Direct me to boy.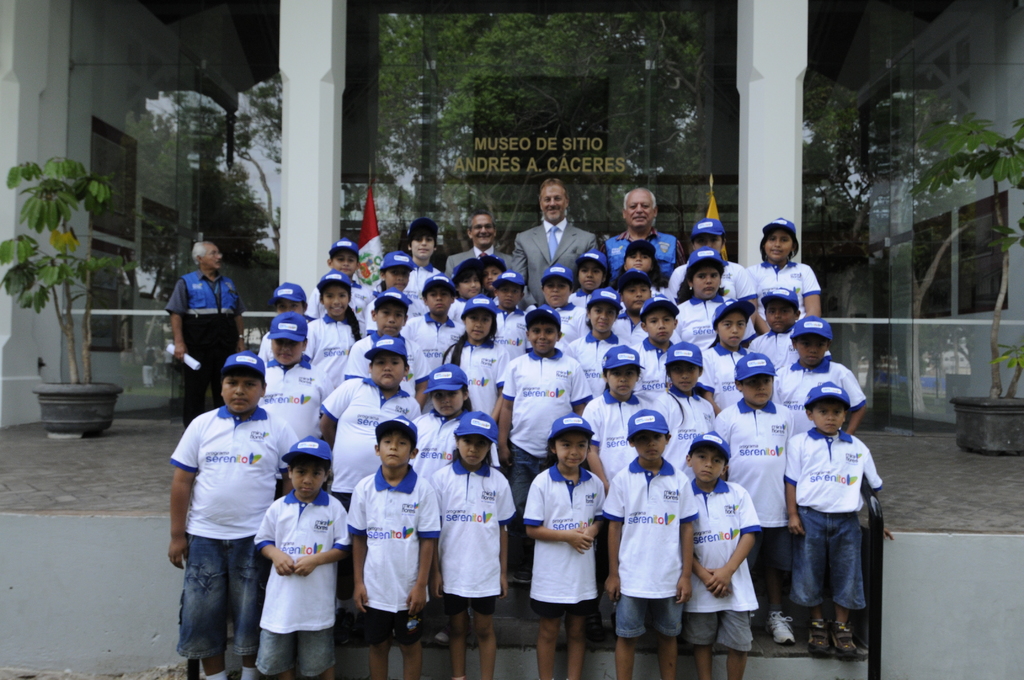
Direction: bbox=(402, 274, 468, 371).
